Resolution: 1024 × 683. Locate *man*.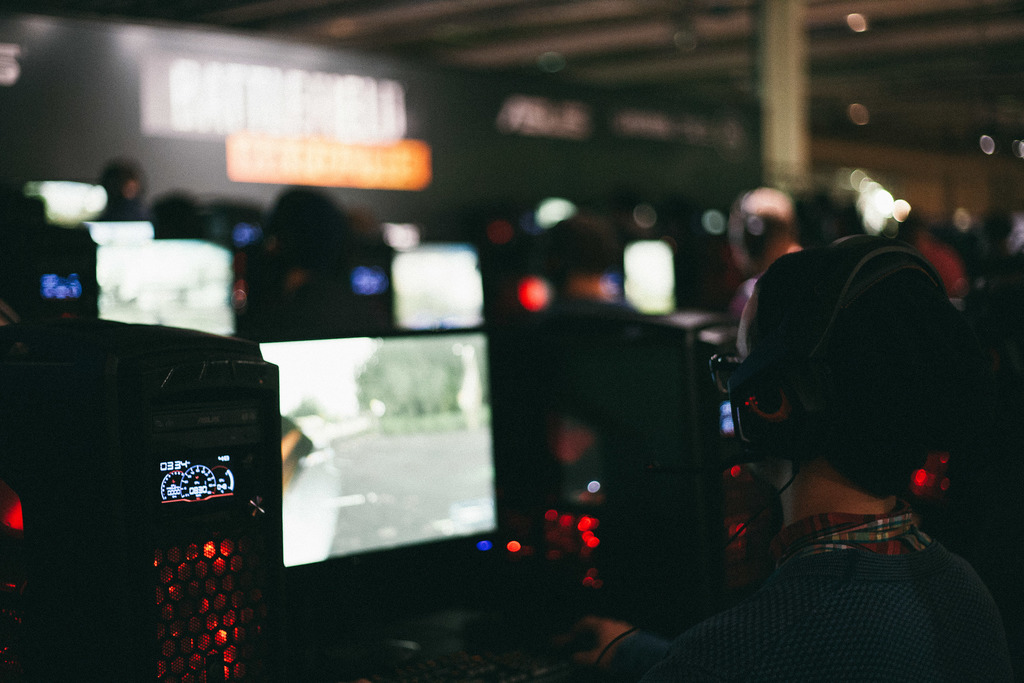
l=724, t=189, r=803, b=325.
